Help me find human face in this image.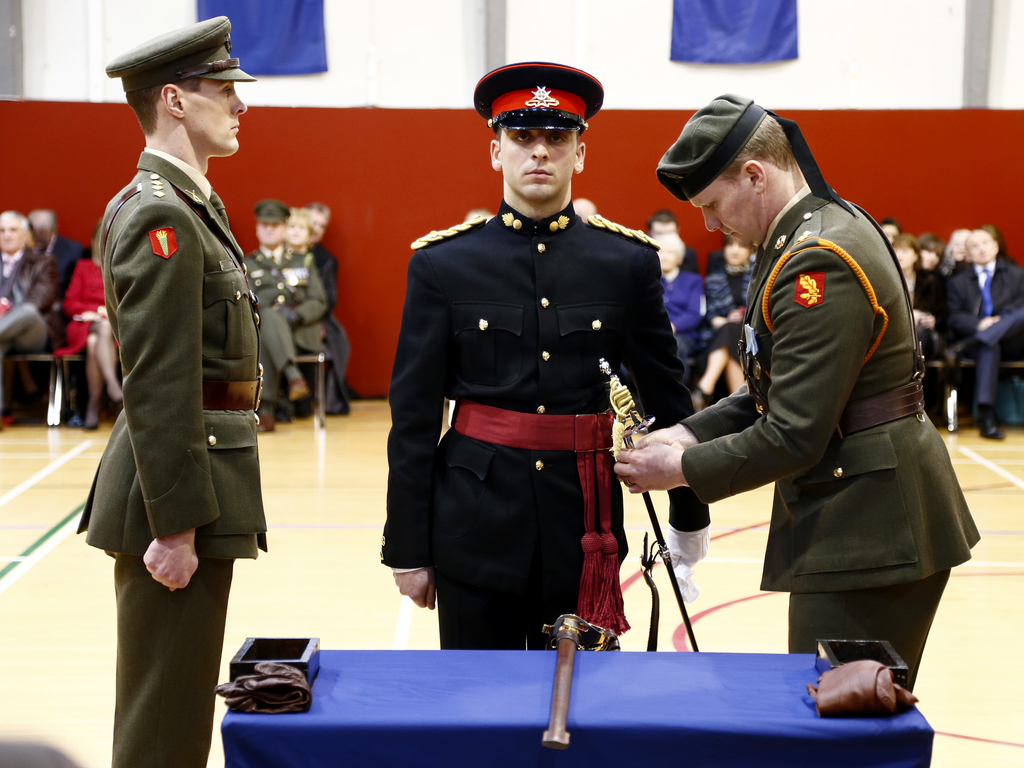
Found it: box=[182, 73, 246, 154].
